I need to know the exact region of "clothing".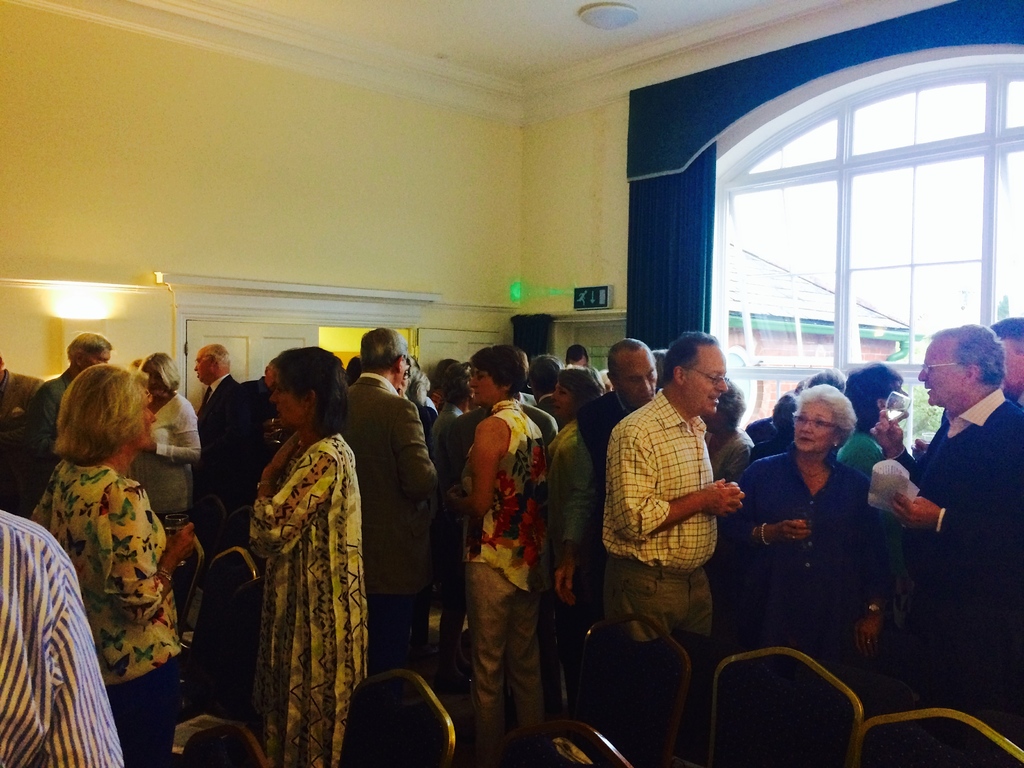
Region: (200,376,237,487).
